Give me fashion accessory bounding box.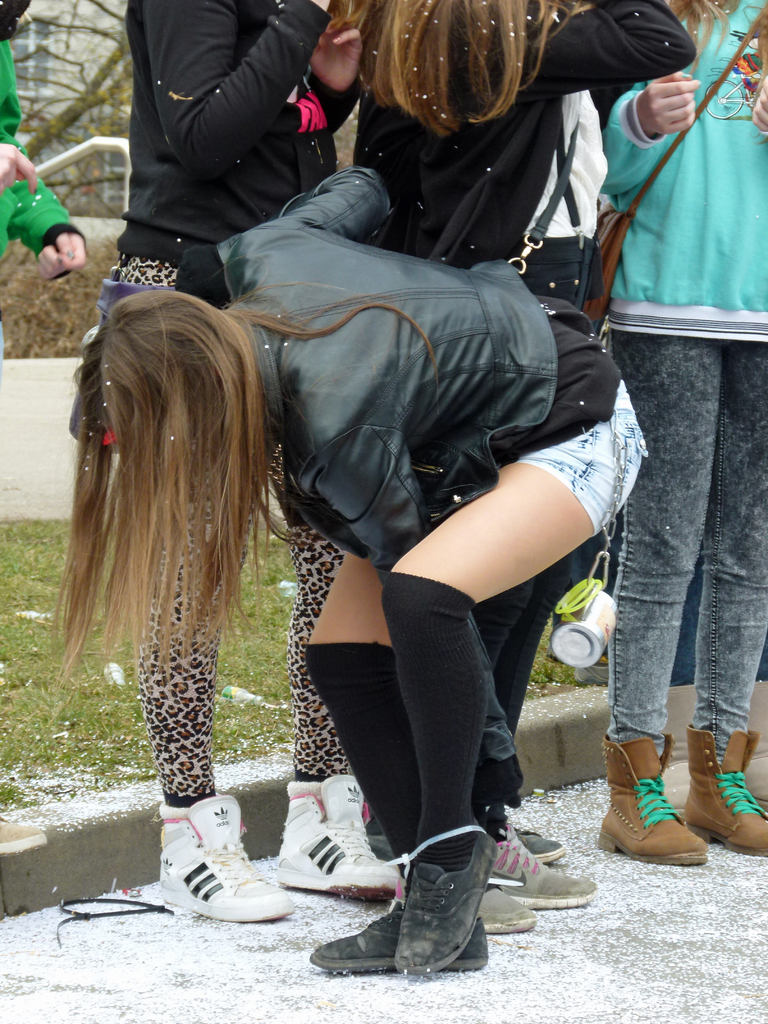
rect(378, 571, 488, 873).
